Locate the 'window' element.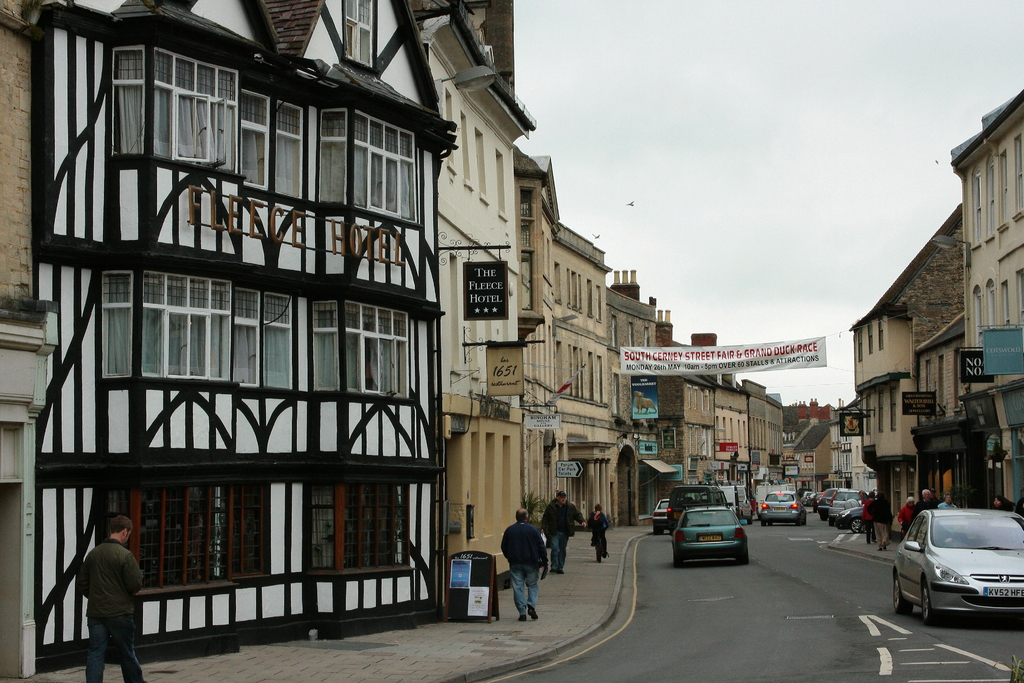
Element bbox: {"left": 876, "top": 392, "right": 883, "bottom": 432}.
